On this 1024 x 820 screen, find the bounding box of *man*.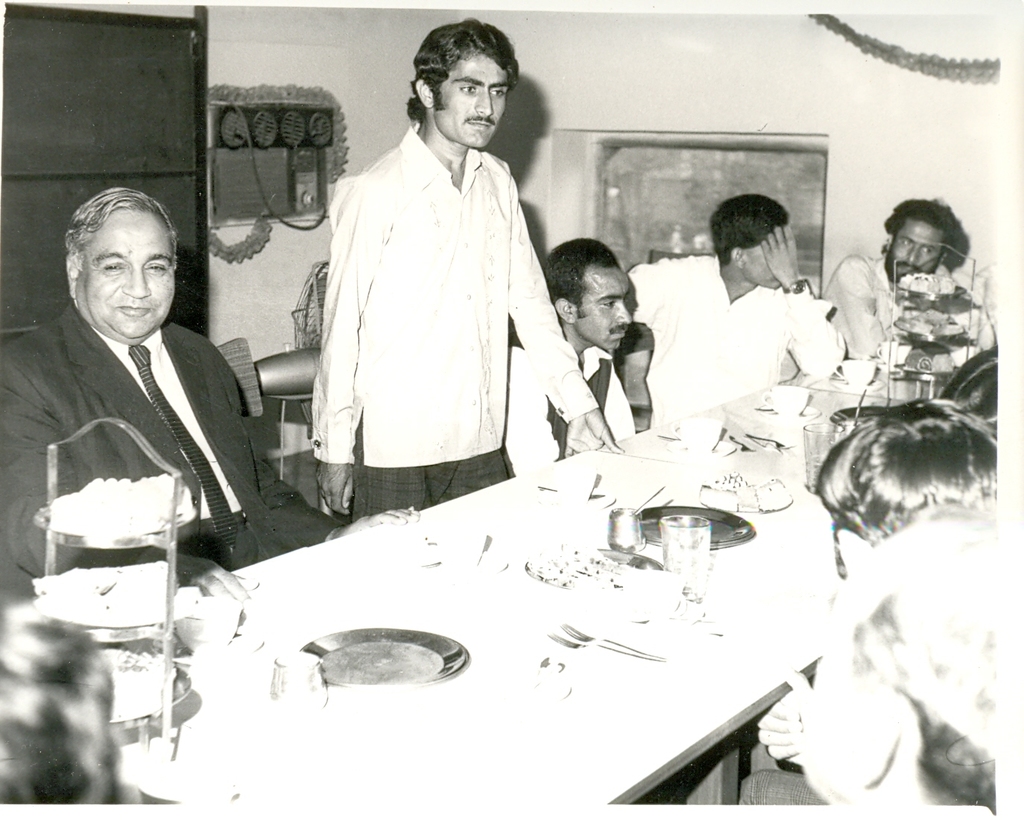
Bounding box: 0/602/130/798.
